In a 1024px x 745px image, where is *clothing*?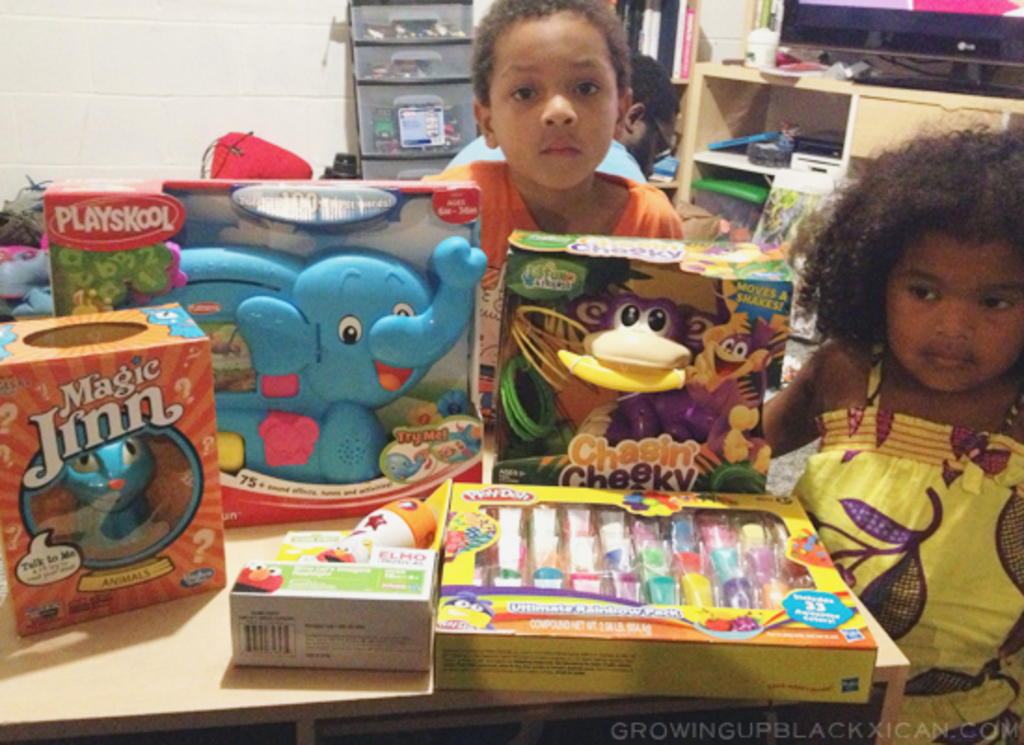
bbox=[439, 134, 646, 179].
